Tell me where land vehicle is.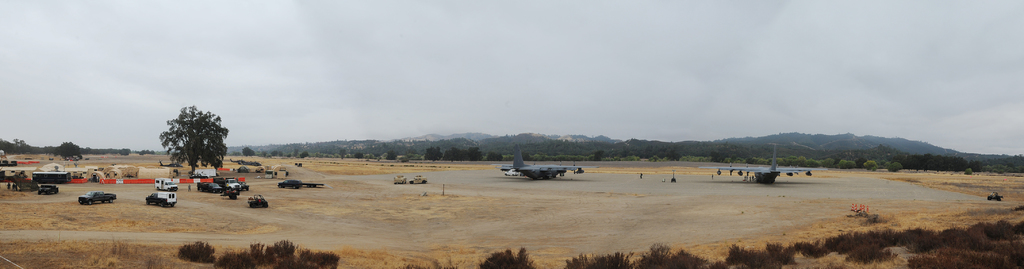
land vehicle is at [155,179,177,188].
